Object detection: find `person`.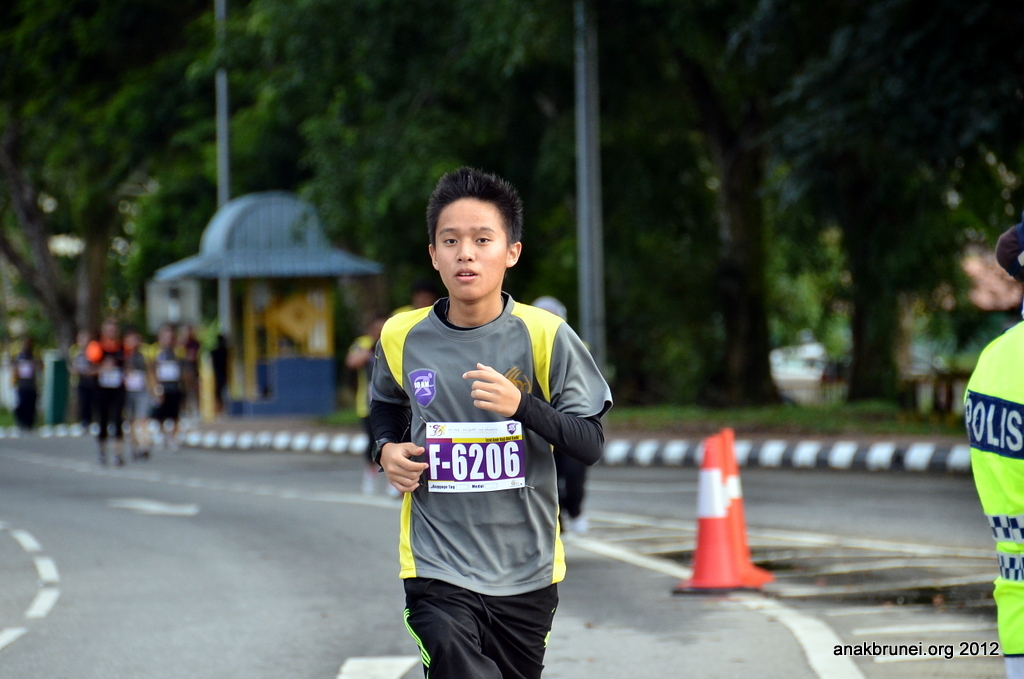
bbox=(961, 219, 1023, 678).
